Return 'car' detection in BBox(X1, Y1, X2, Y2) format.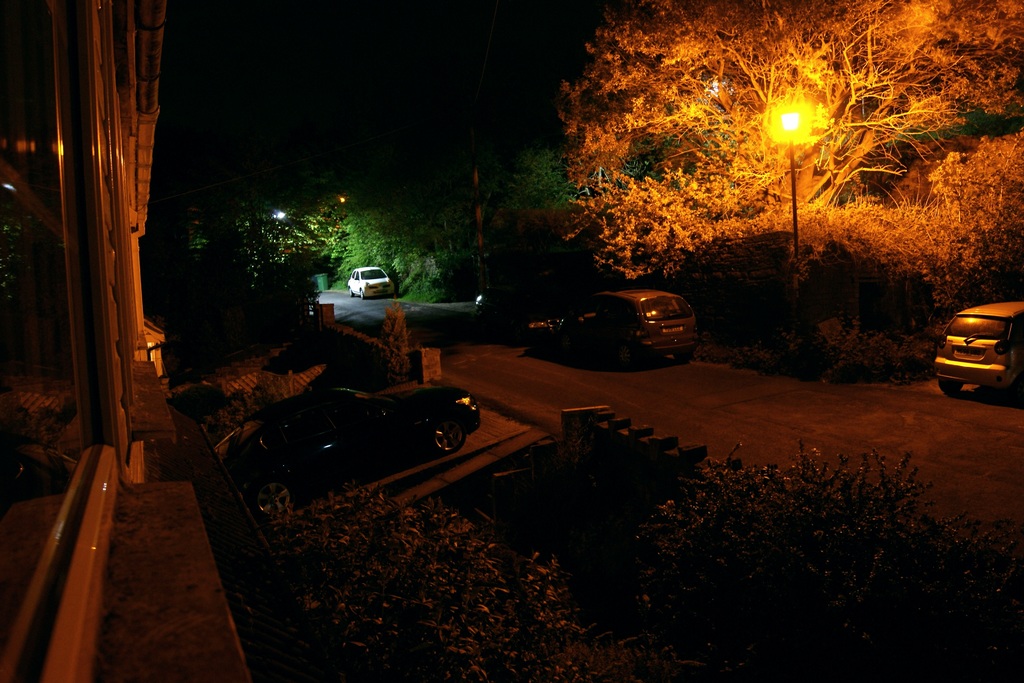
BBox(936, 302, 1023, 404).
